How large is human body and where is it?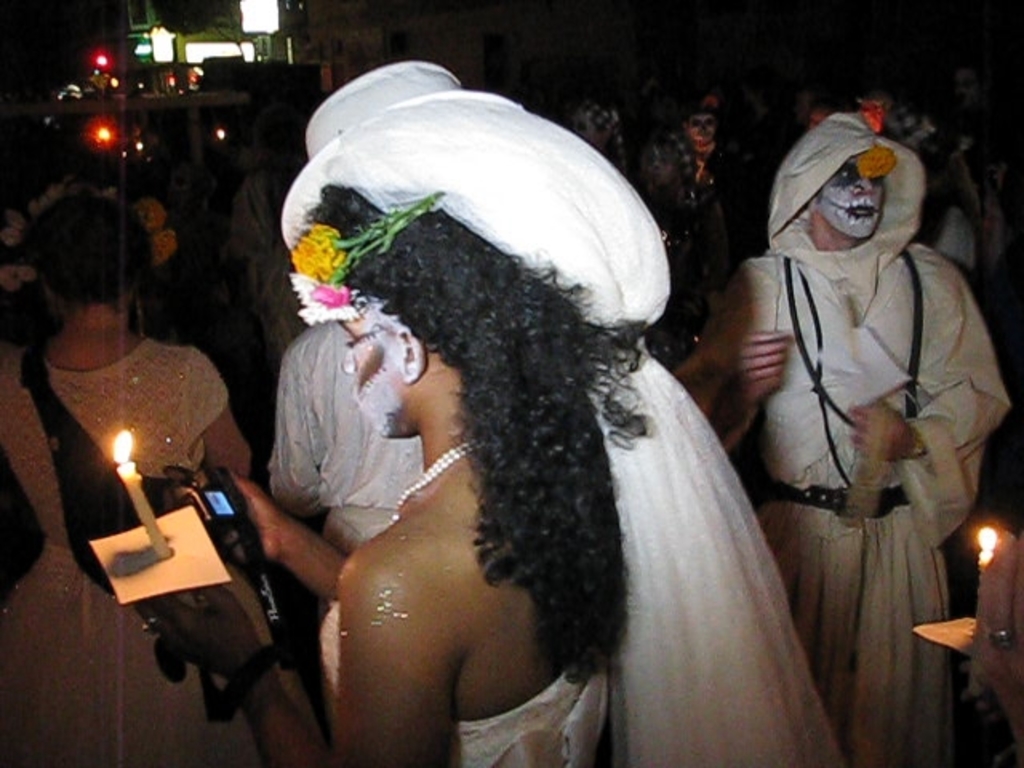
Bounding box: (left=245, top=42, right=829, bottom=741).
